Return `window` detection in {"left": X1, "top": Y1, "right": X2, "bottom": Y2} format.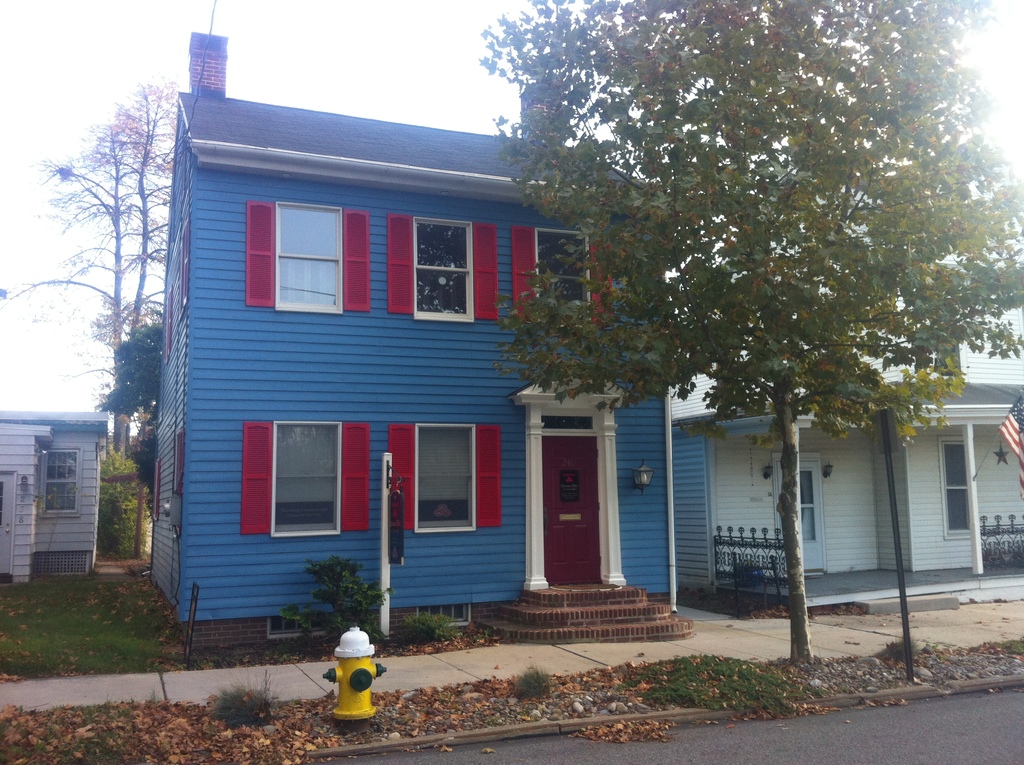
{"left": 272, "top": 422, "right": 339, "bottom": 539}.
